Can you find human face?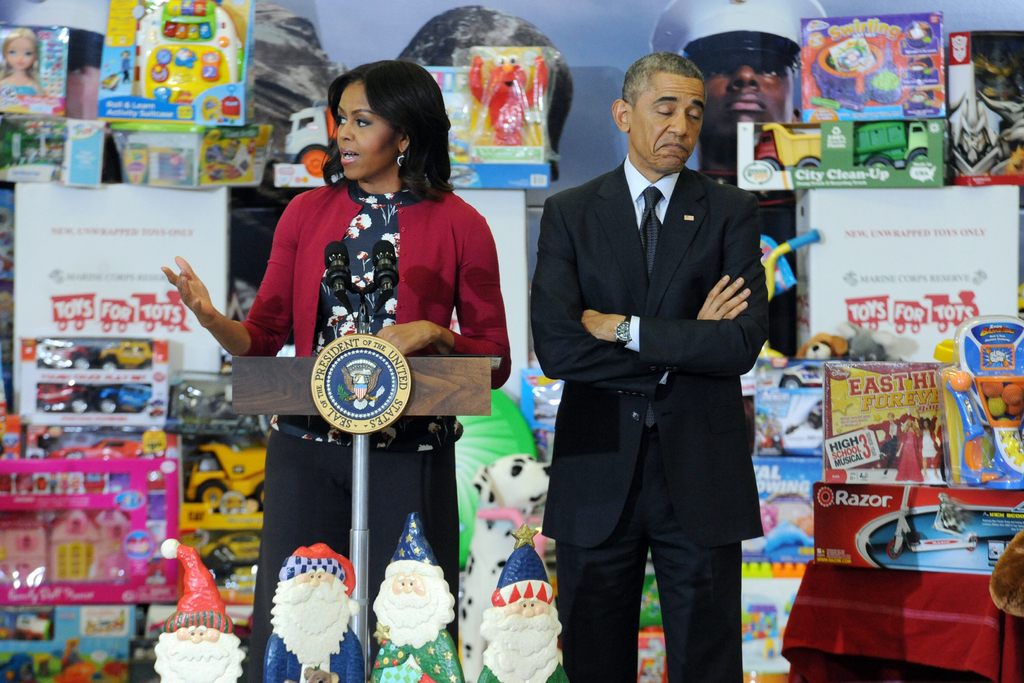
Yes, bounding box: region(299, 570, 333, 586).
